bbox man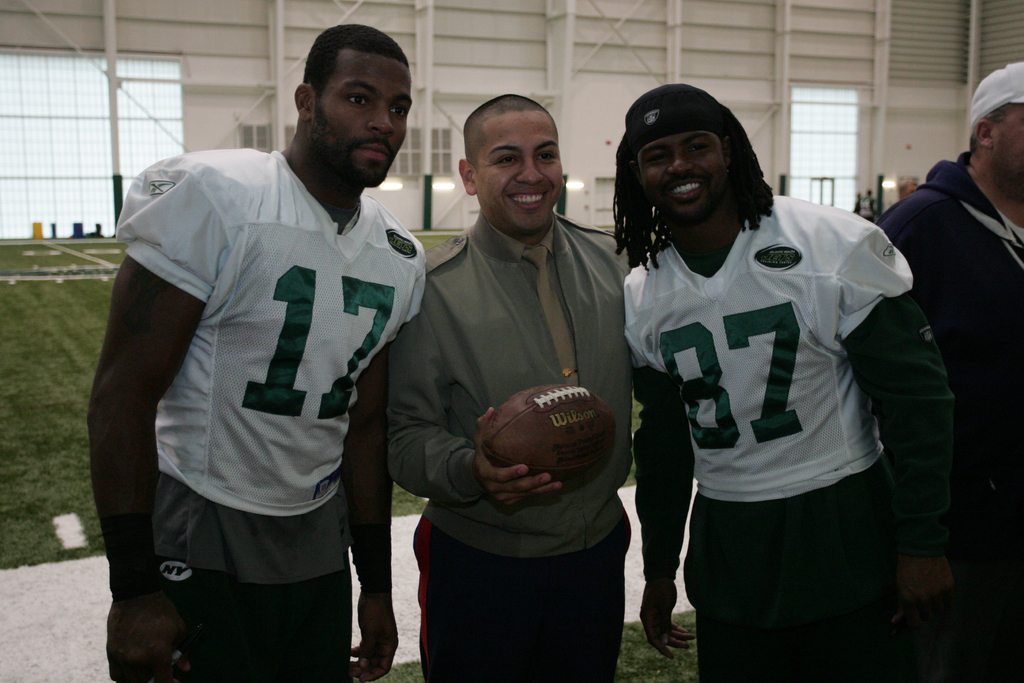
<bbox>79, 0, 438, 682</bbox>
